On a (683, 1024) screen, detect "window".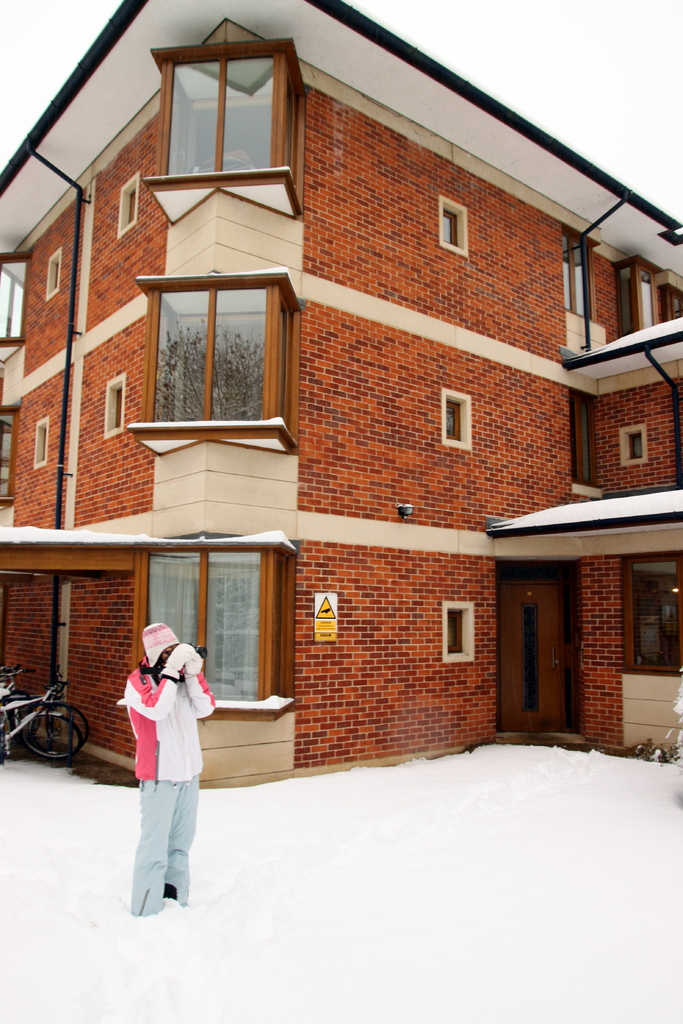
crop(145, 538, 274, 707).
